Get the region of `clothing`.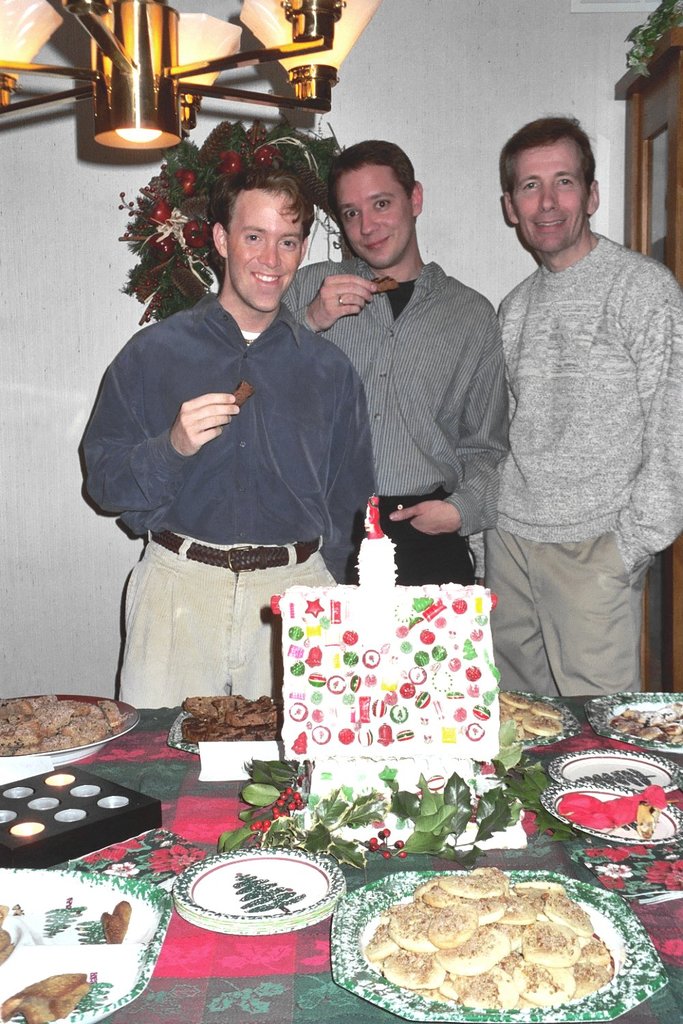
(left=493, top=238, right=682, bottom=697).
